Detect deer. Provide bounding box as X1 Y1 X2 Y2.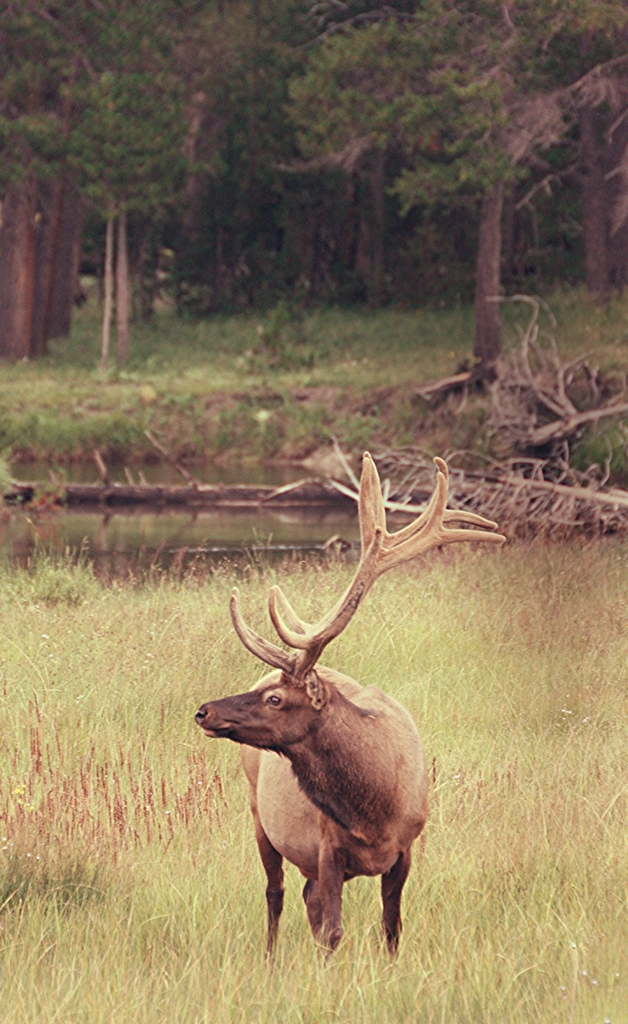
198 451 510 984.
